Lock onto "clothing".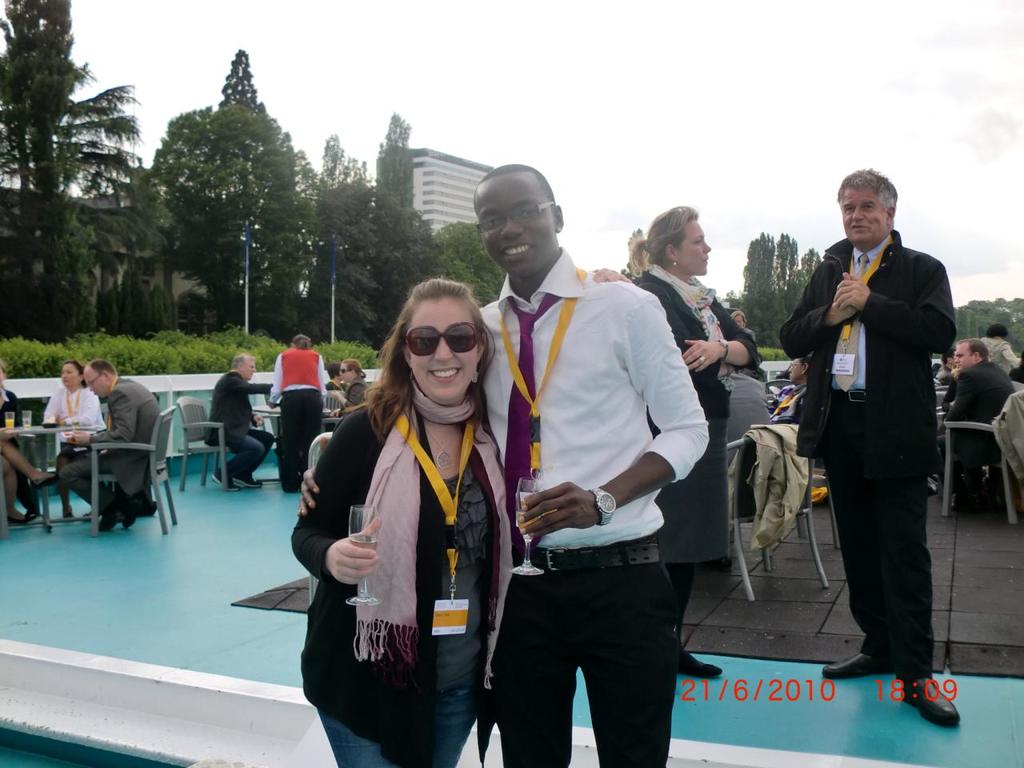
Locked: [x1=642, y1=278, x2=746, y2=626].
